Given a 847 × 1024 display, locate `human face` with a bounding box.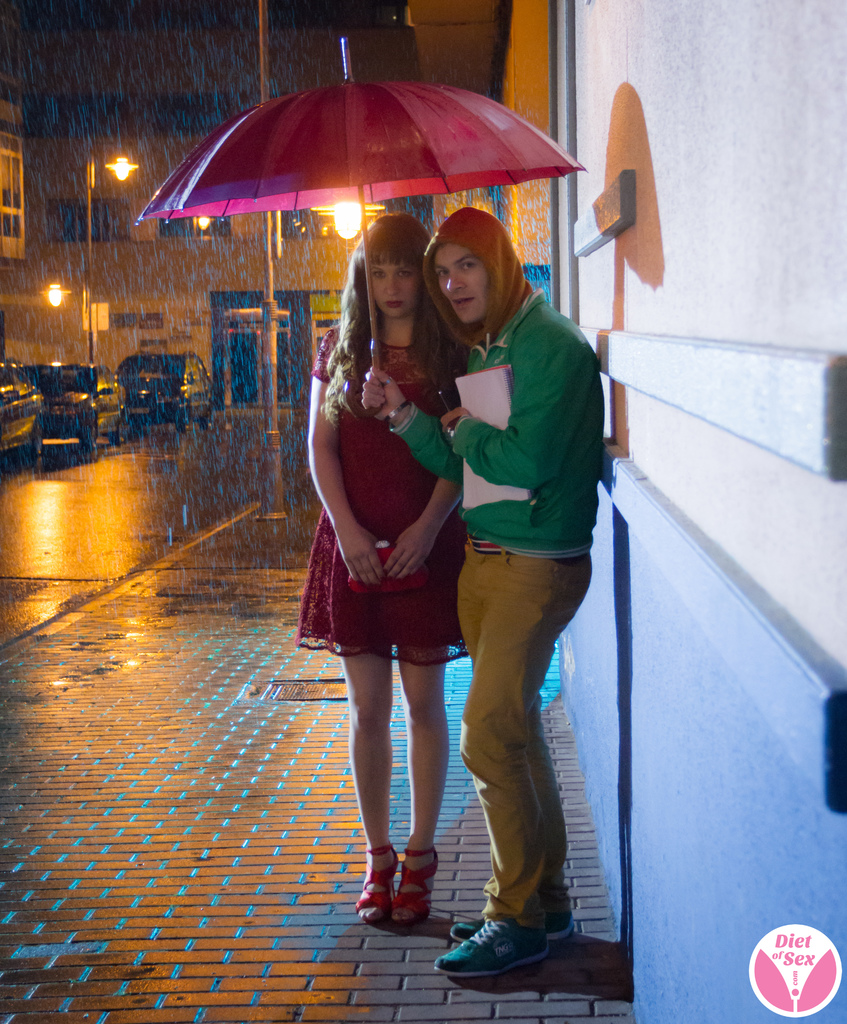
Located: [left=368, top=250, right=421, bottom=318].
